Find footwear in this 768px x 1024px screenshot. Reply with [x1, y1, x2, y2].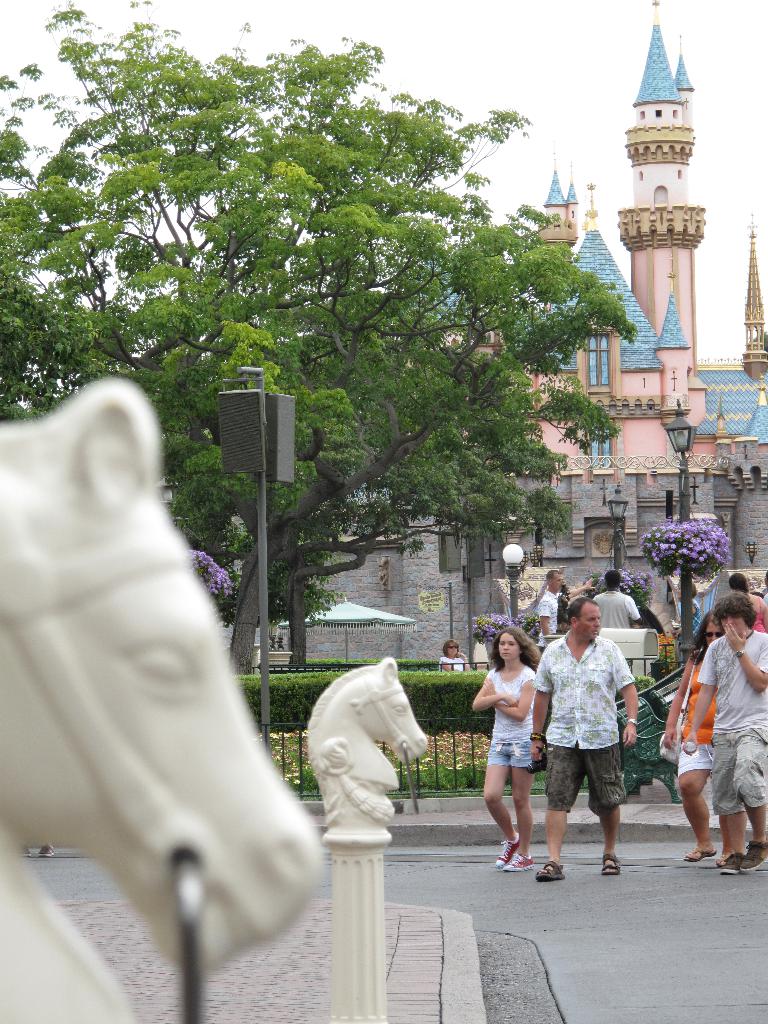
[502, 851, 535, 873].
